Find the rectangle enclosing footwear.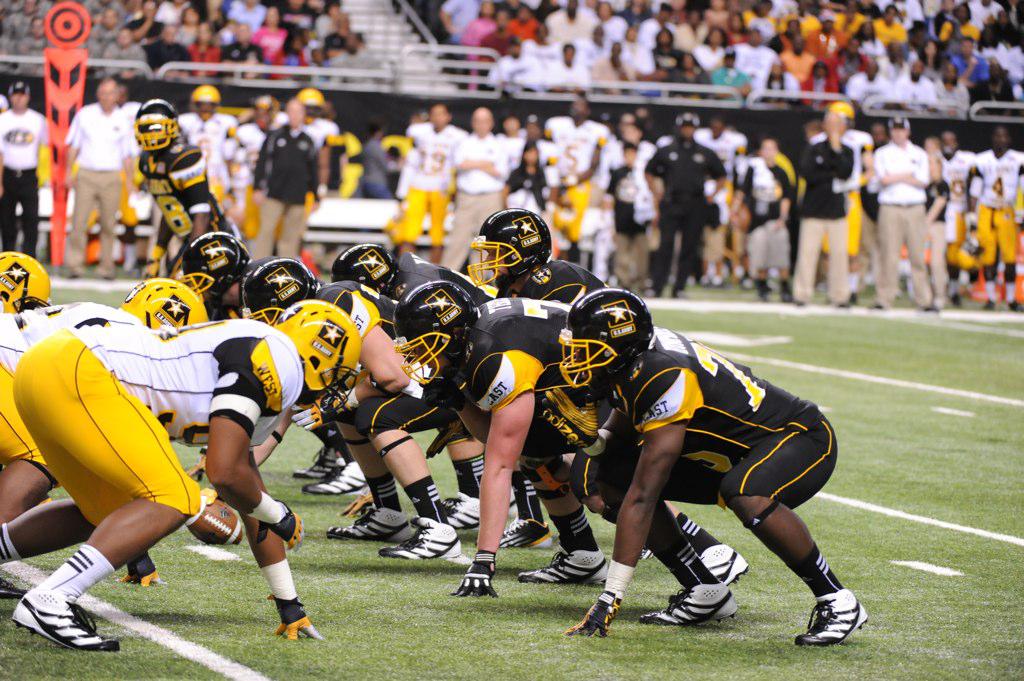
bbox=(701, 541, 751, 587).
